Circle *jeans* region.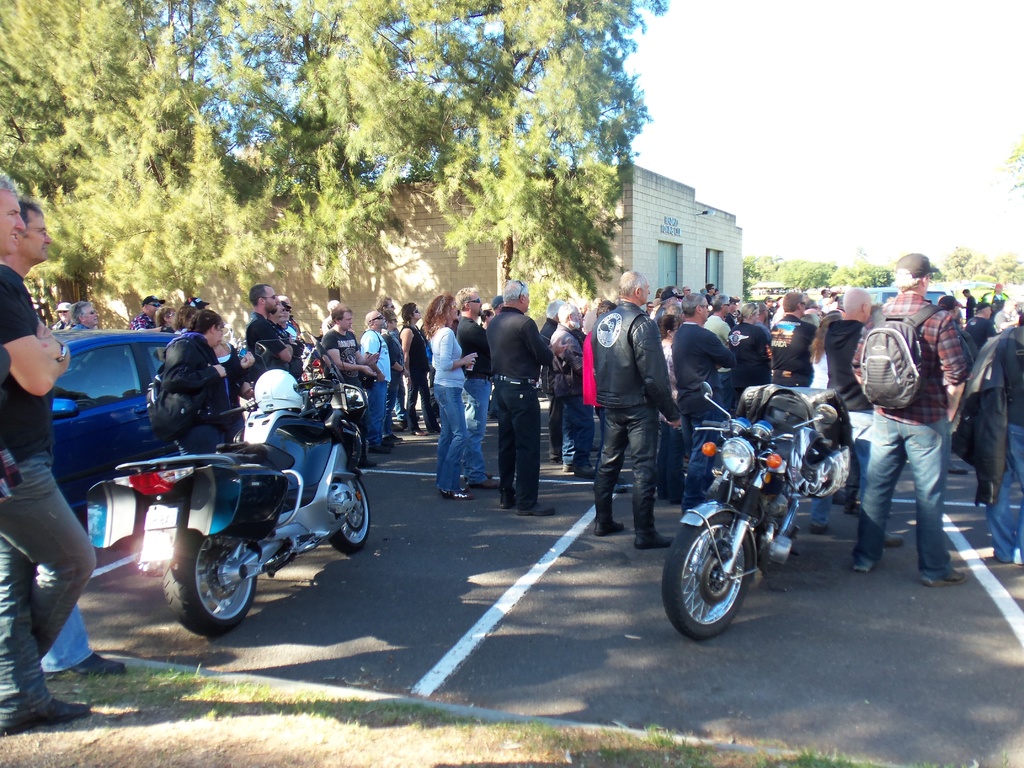
Region: bbox=[366, 384, 388, 433].
